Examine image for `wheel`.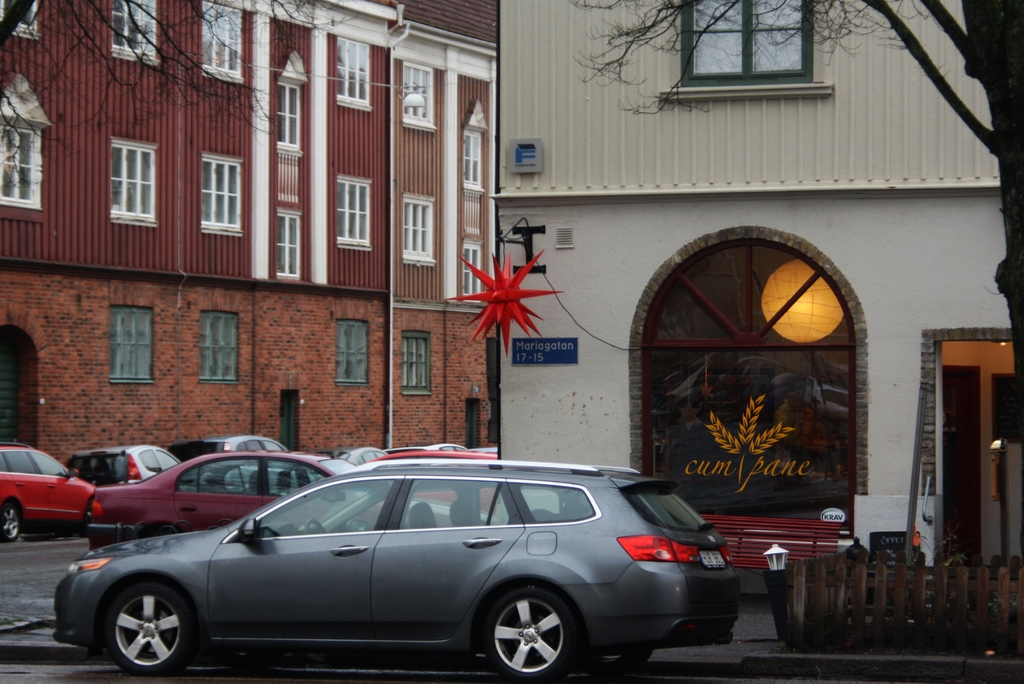
Examination result: [99, 574, 199, 678].
